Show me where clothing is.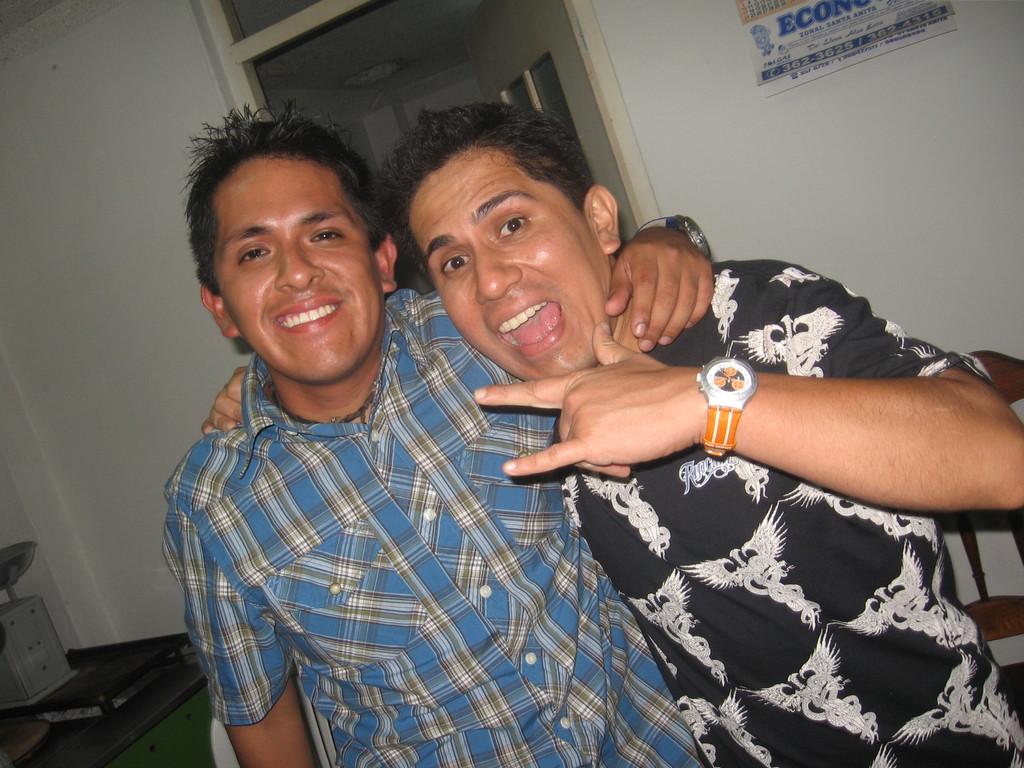
clothing is at (149, 287, 627, 743).
